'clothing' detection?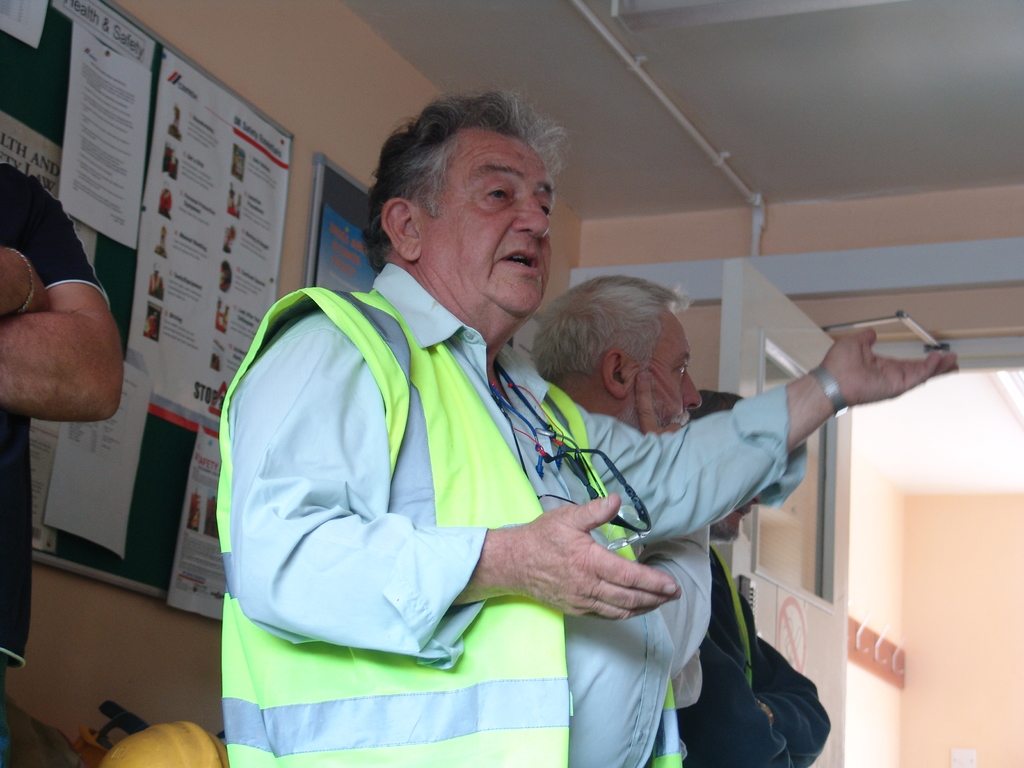
rect(226, 236, 763, 755)
